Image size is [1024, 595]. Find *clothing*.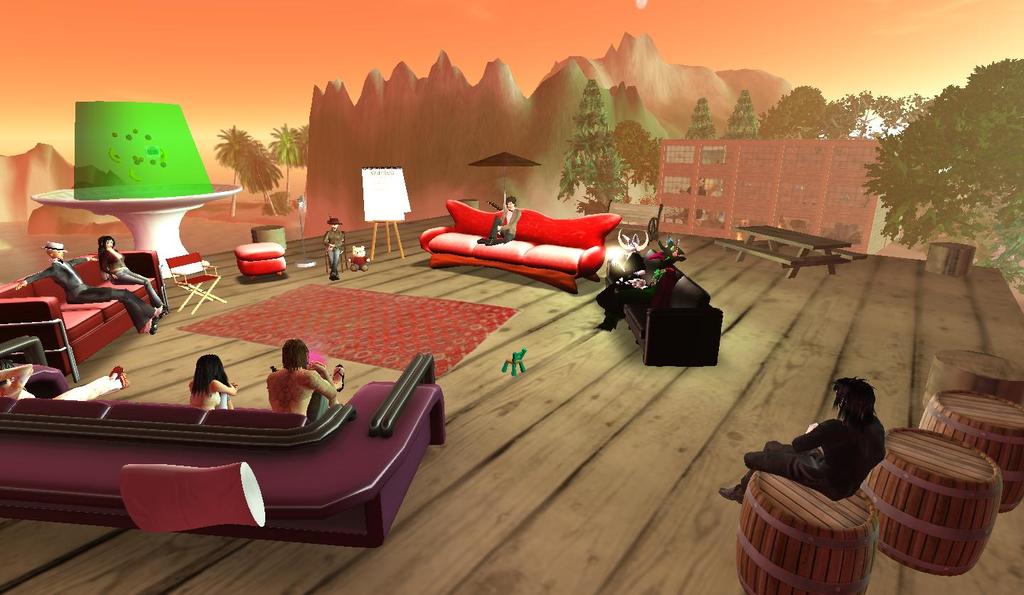
(left=2, top=372, right=120, bottom=400).
